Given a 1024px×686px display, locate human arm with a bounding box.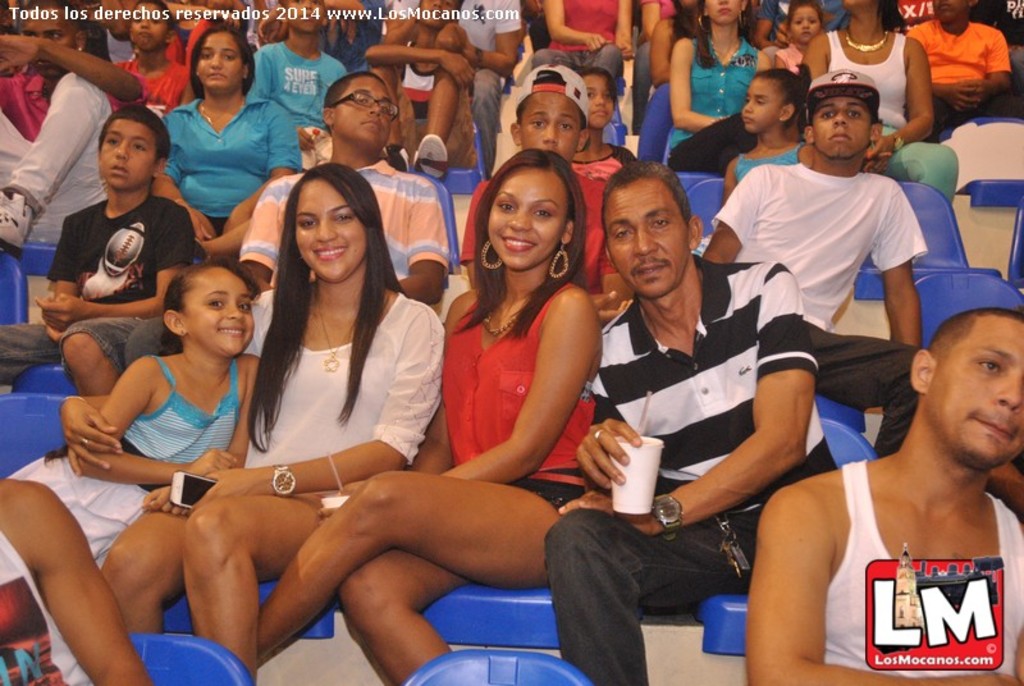
Located: left=376, top=9, right=468, bottom=82.
